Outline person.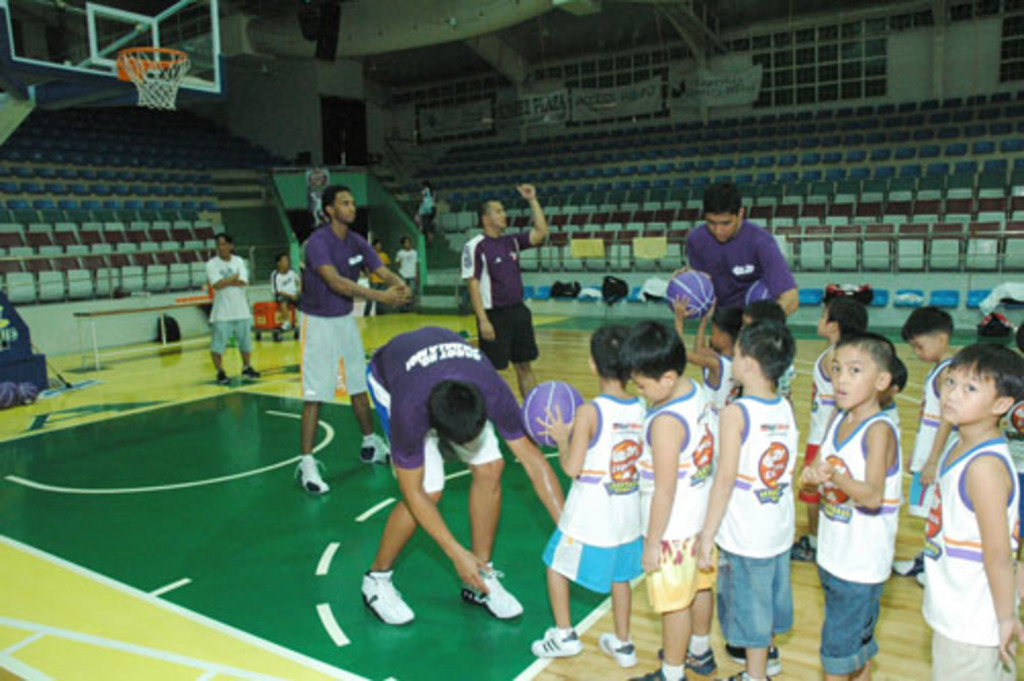
Outline: (left=850, top=354, right=903, bottom=575).
